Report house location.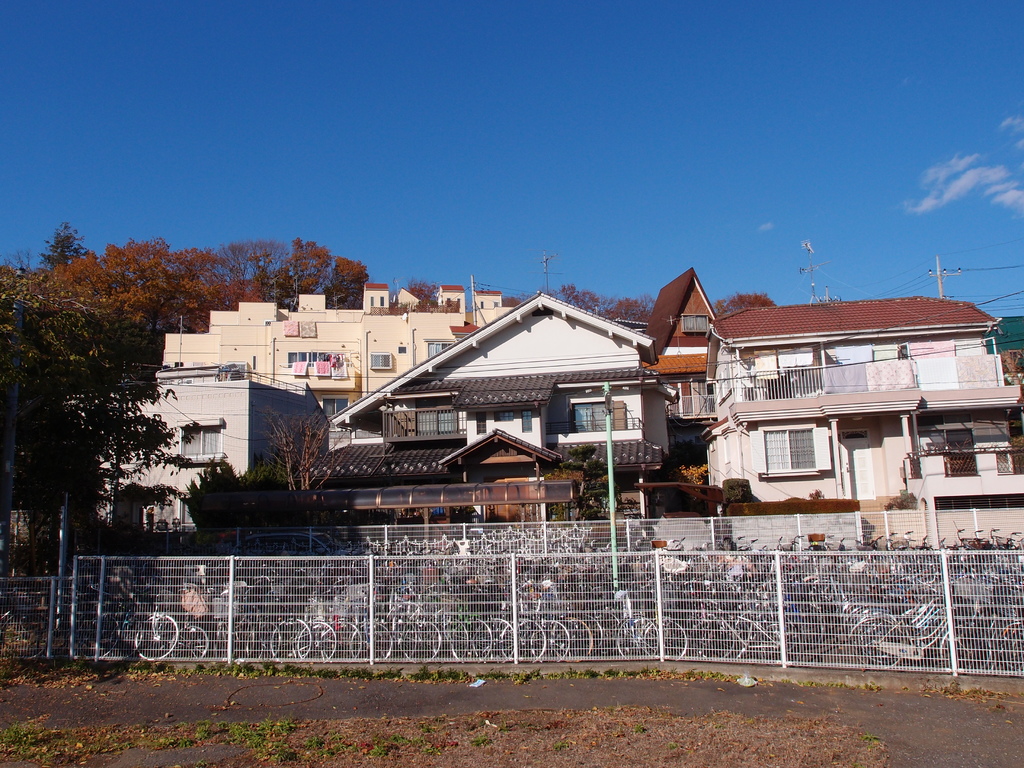
Report: [711, 292, 1023, 504].
